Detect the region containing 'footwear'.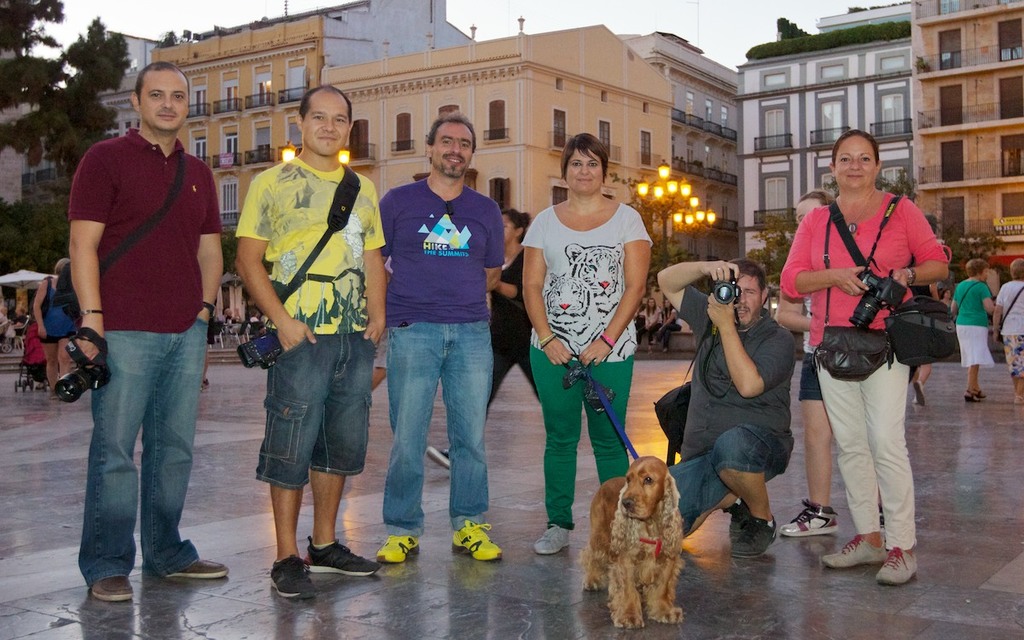
[447,524,505,566].
